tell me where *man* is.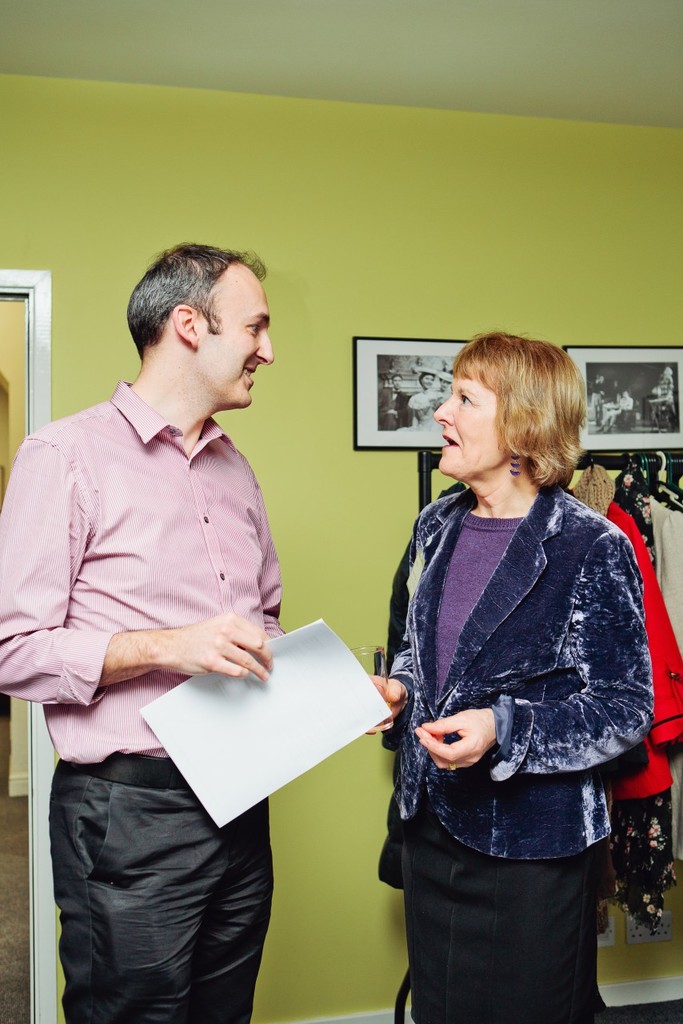
*man* is at 597 371 605 424.
